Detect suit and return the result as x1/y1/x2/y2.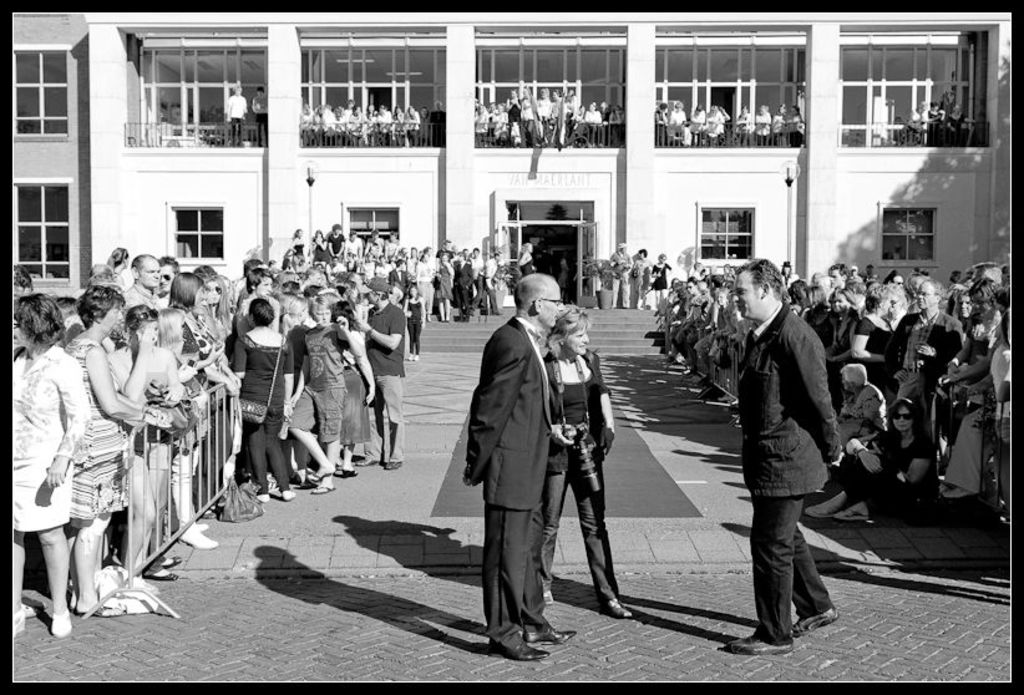
471/274/609/639.
